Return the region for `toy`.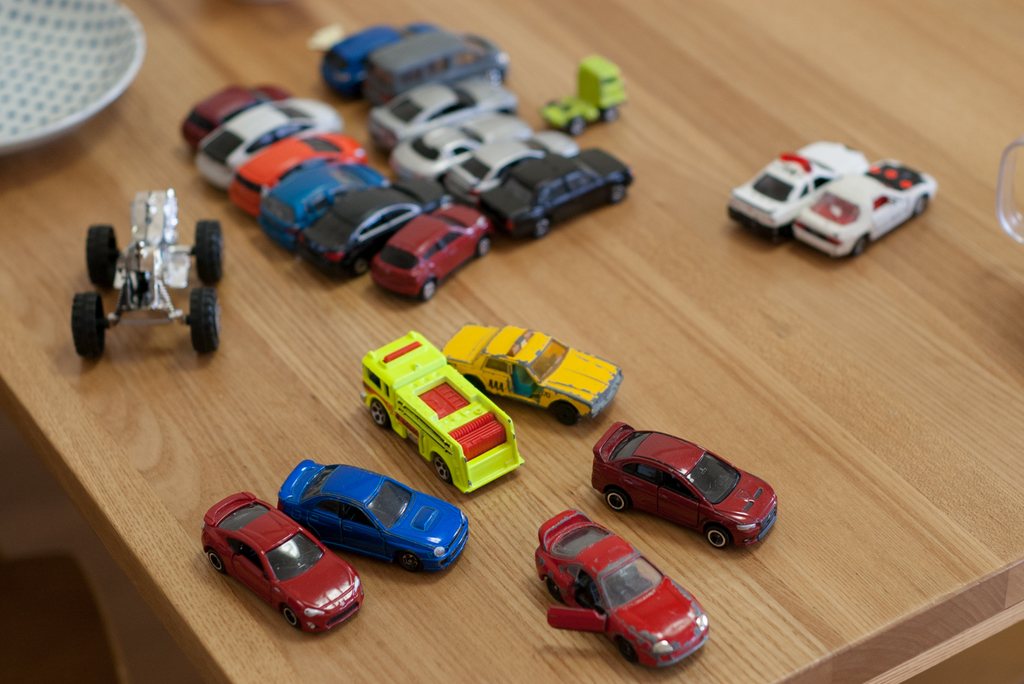
l=362, t=329, r=524, b=497.
